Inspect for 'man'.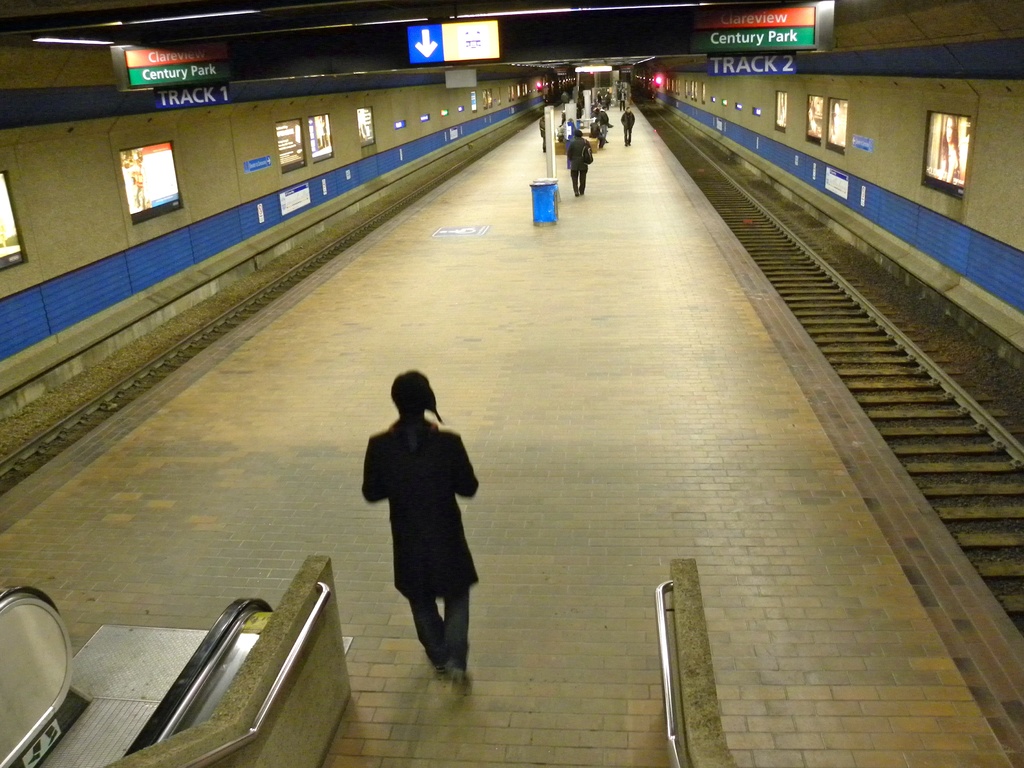
Inspection: x1=360, y1=380, x2=488, y2=687.
